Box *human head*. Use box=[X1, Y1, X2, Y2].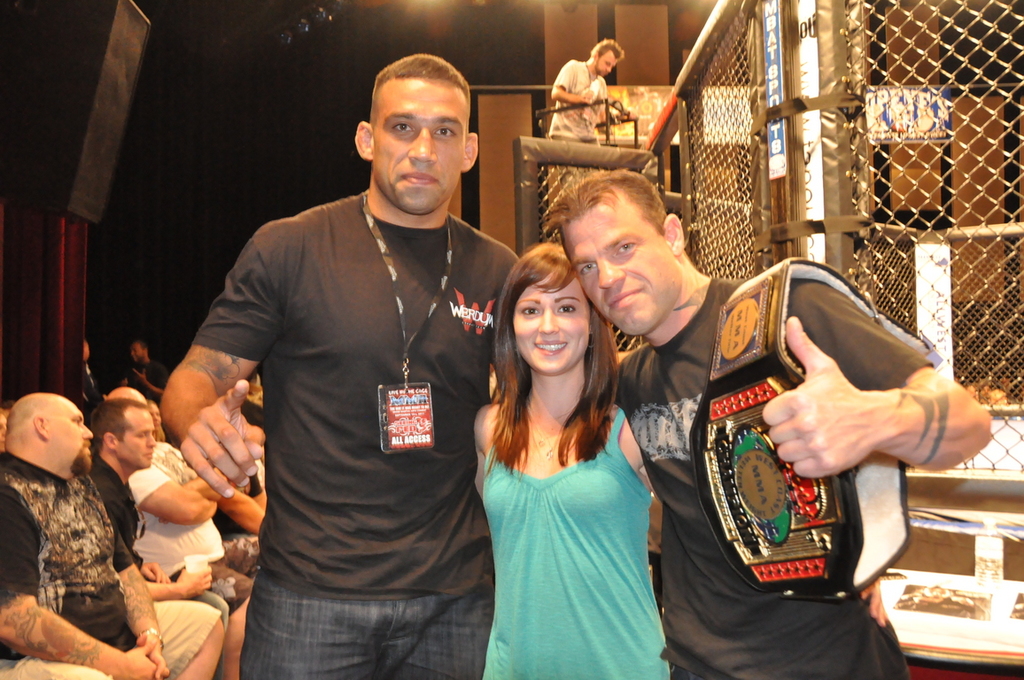
box=[593, 37, 624, 77].
